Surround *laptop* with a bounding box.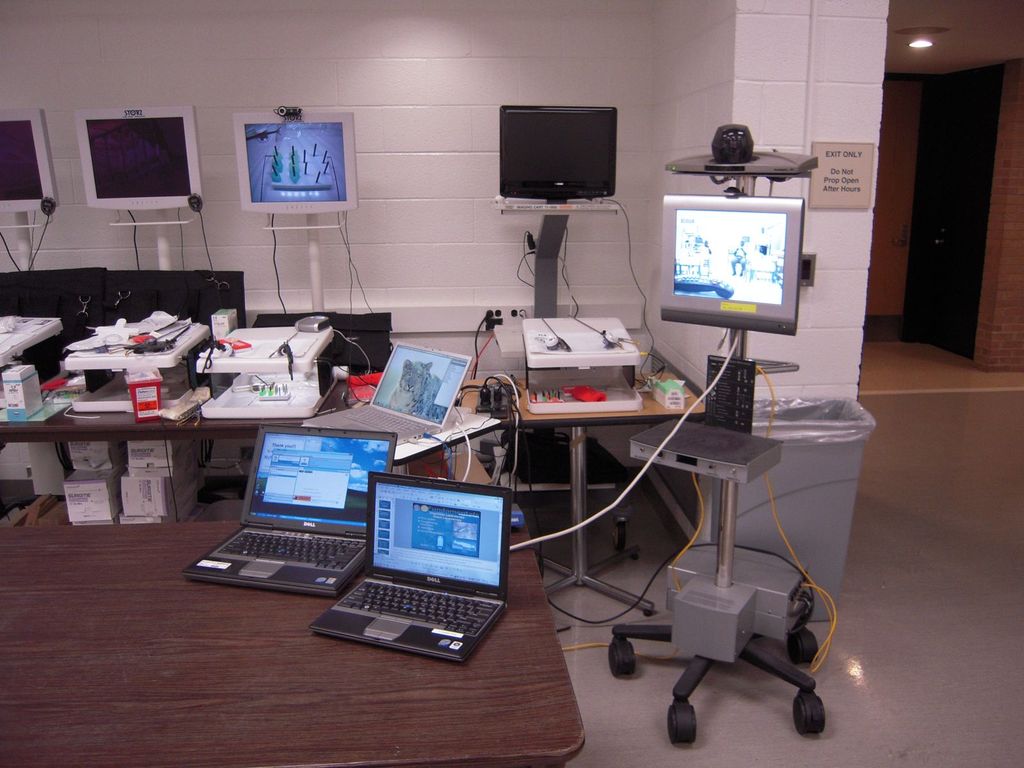
BBox(303, 343, 470, 445).
